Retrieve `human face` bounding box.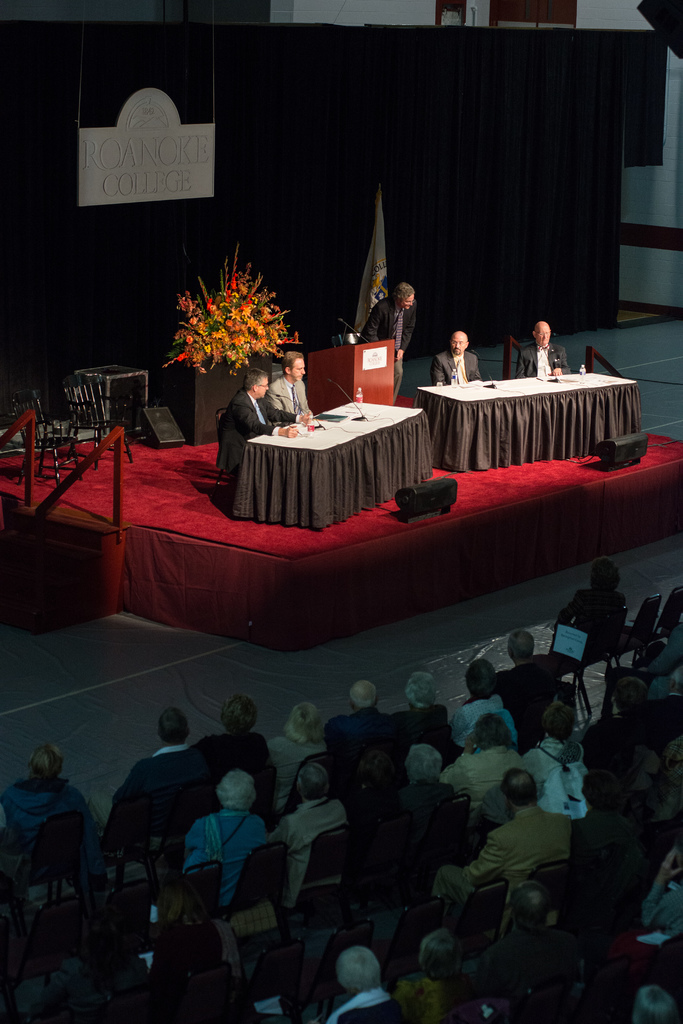
Bounding box: rect(542, 328, 552, 344).
